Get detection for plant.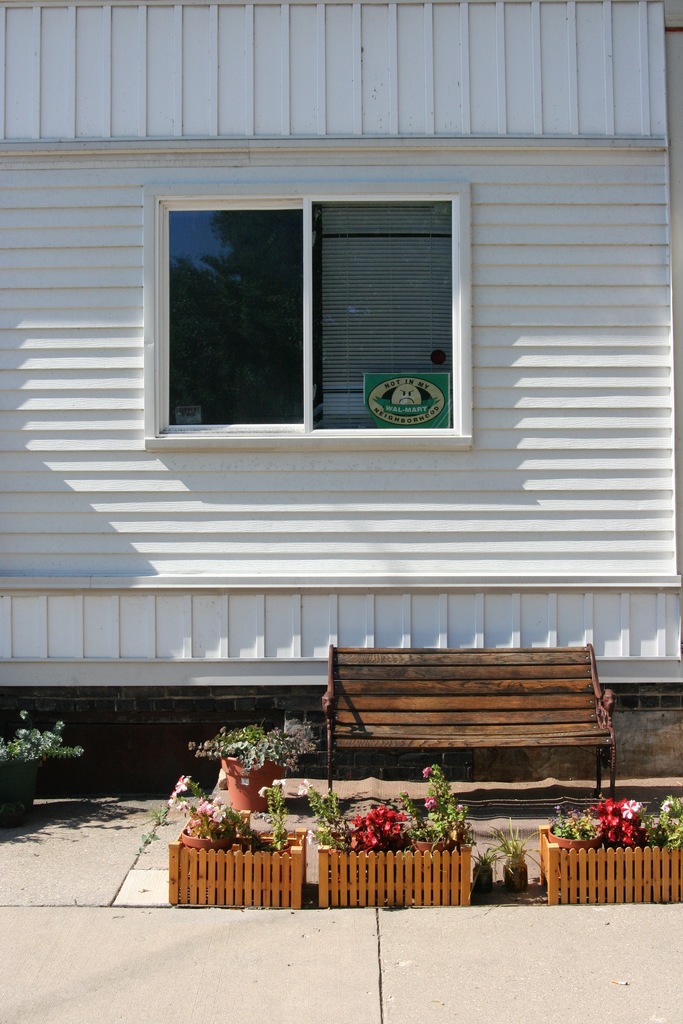
Detection: l=183, t=714, r=318, b=775.
